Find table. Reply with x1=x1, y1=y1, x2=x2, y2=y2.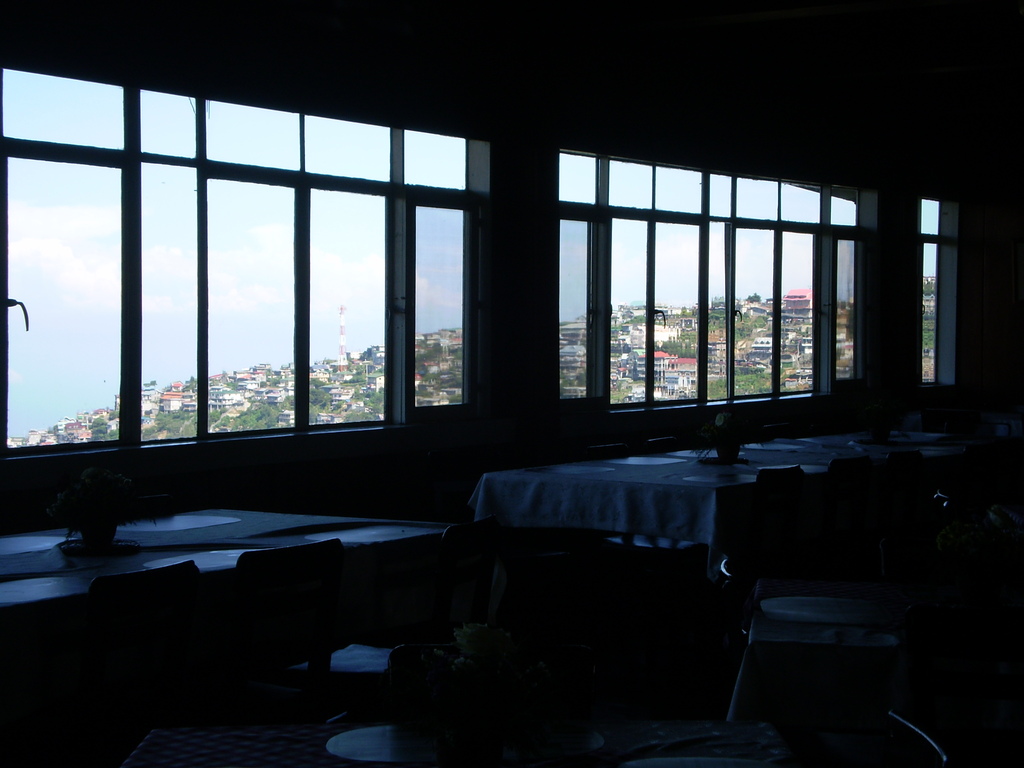
x1=467, y1=428, x2=956, y2=675.
